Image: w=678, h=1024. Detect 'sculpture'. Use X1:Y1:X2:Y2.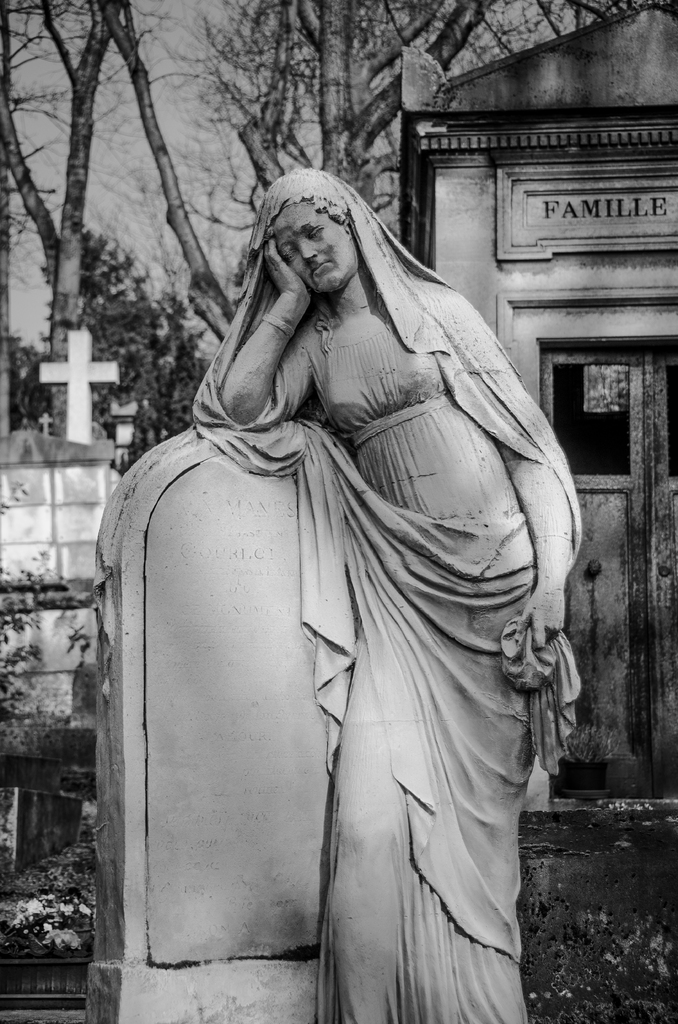
96:136:616:920.
